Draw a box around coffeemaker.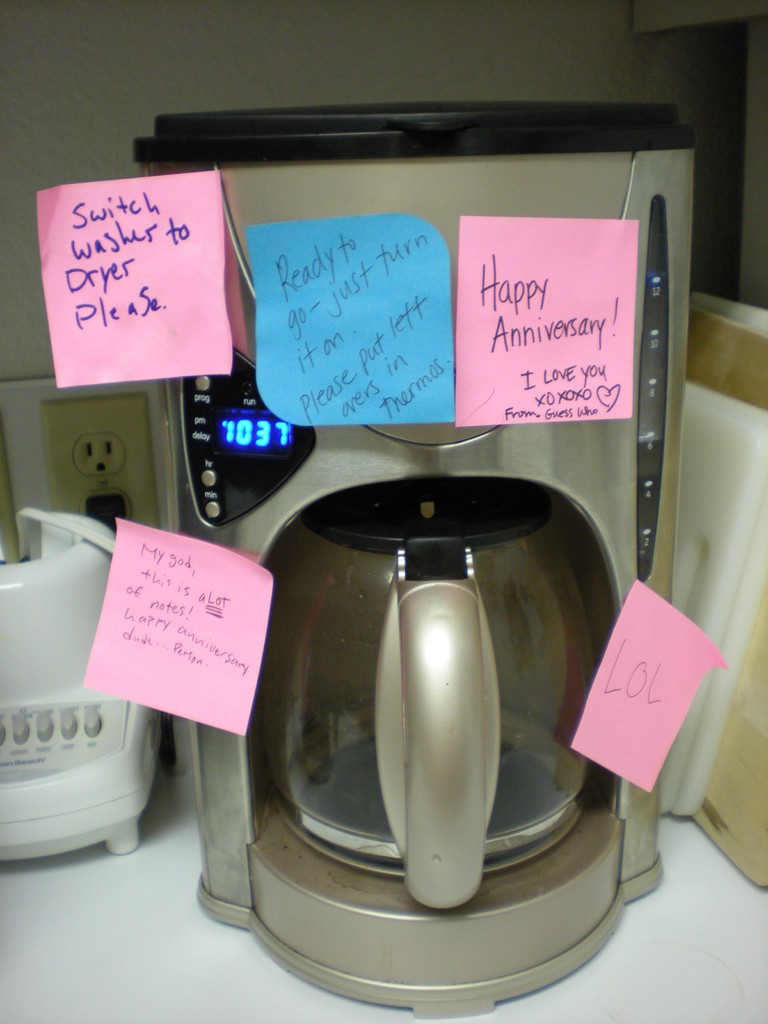
130:93:667:1019.
